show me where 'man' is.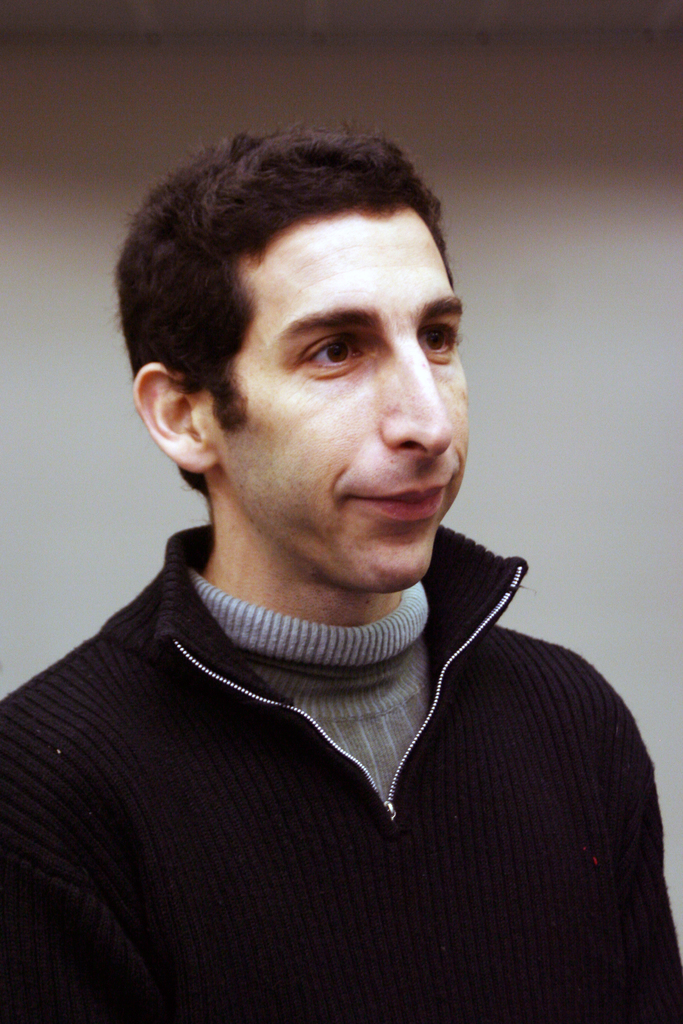
'man' is at BBox(4, 101, 637, 982).
